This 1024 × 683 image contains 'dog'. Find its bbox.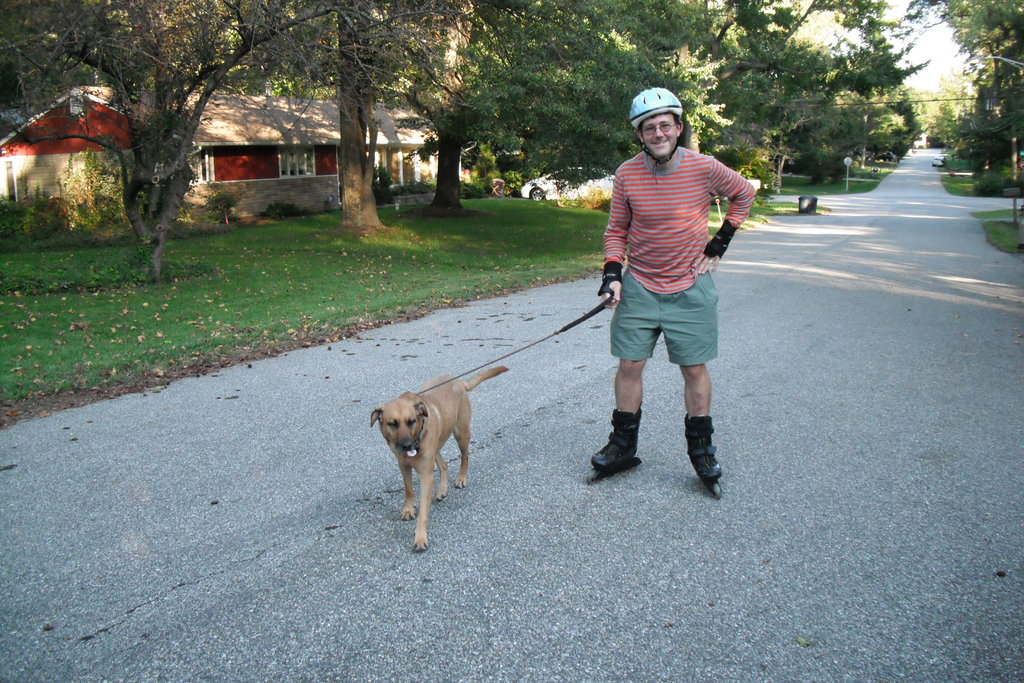
select_region(365, 368, 509, 553).
